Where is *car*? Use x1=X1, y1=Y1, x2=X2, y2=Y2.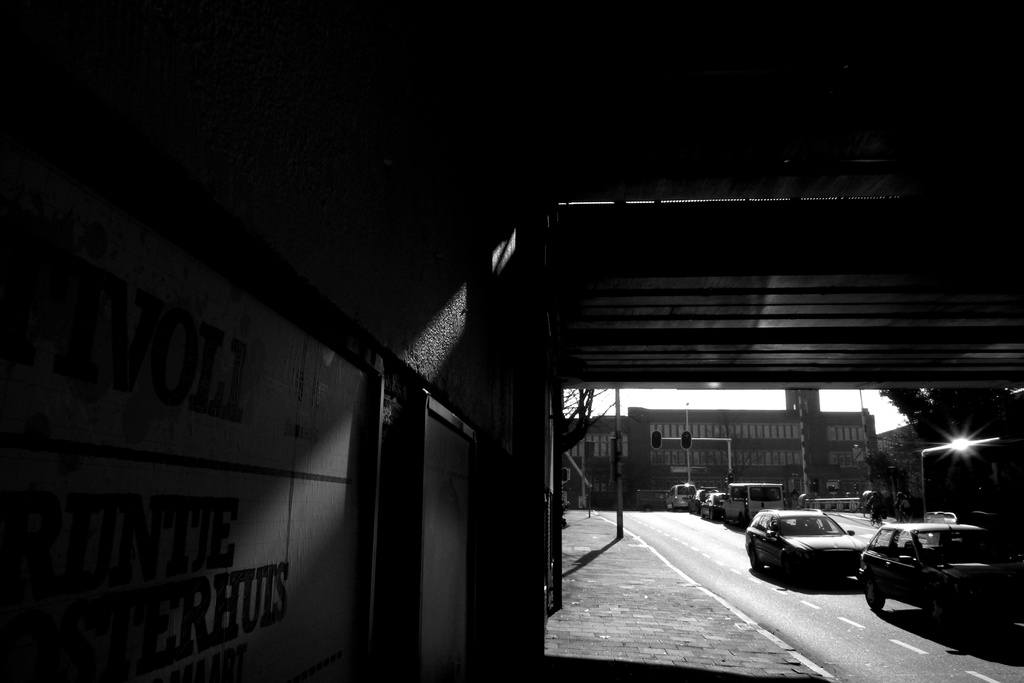
x1=700, y1=493, x2=730, y2=520.
